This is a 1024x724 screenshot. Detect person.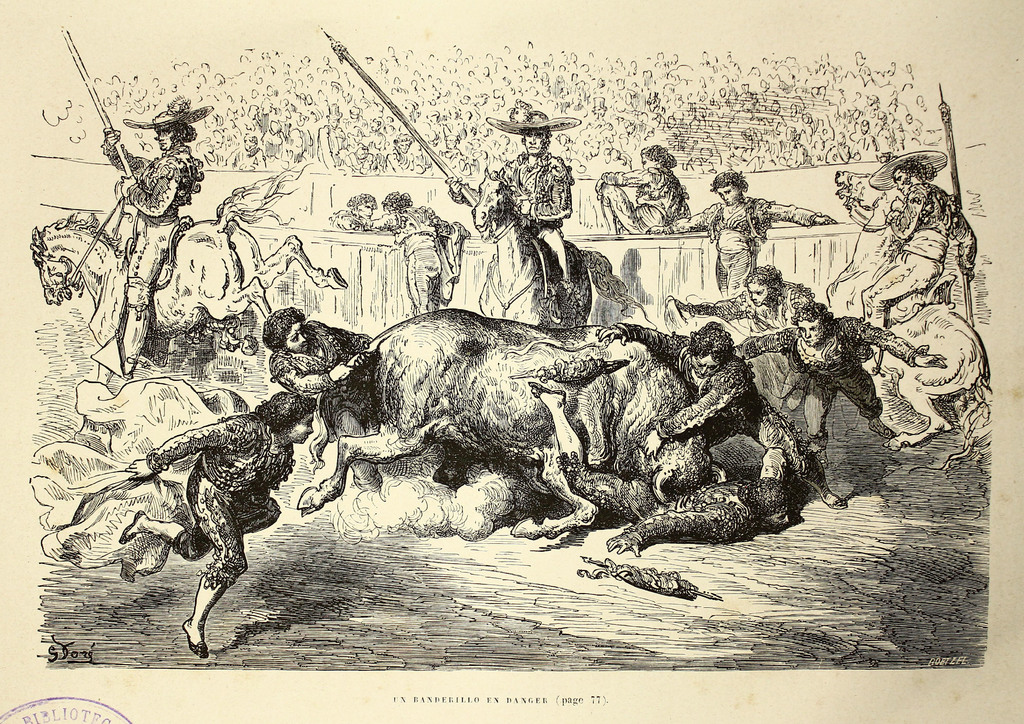
crop(662, 262, 827, 337).
